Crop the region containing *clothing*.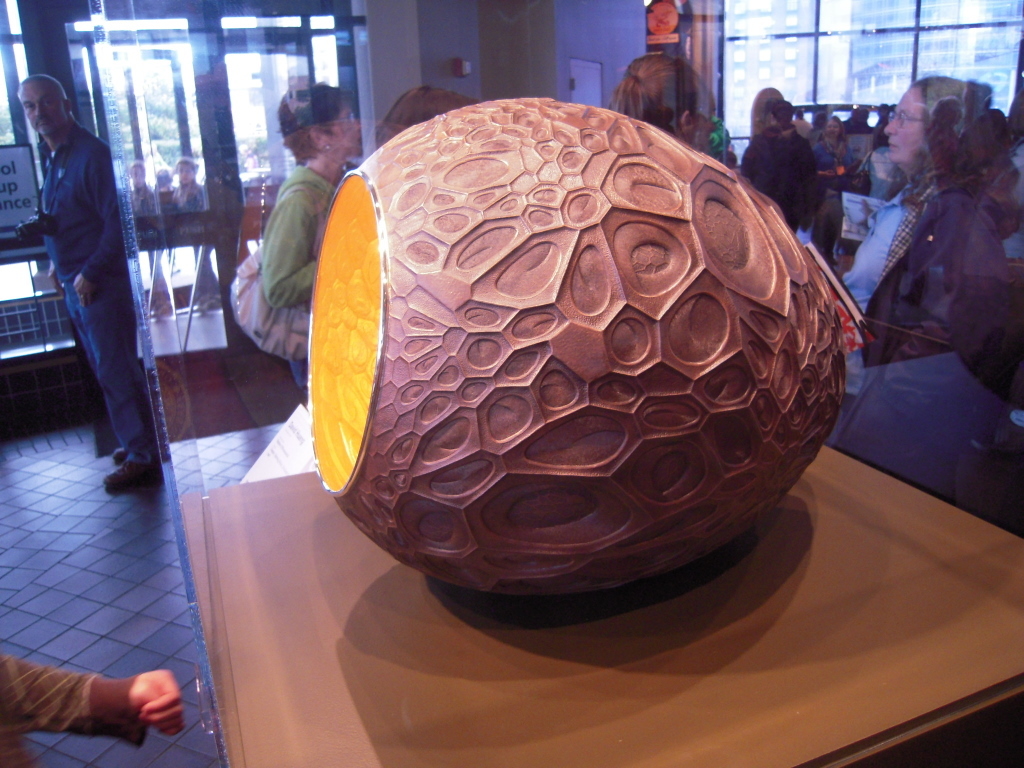
Crop region: <box>14,38,158,482</box>.
